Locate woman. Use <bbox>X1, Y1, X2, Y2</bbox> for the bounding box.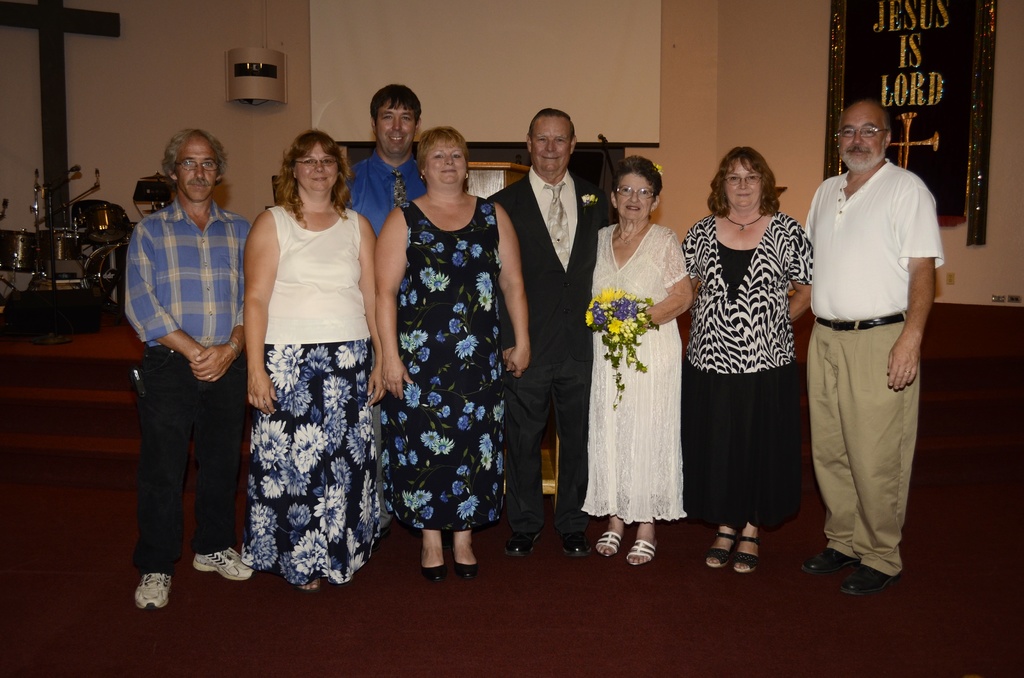
<bbox>575, 147, 697, 563</bbox>.
